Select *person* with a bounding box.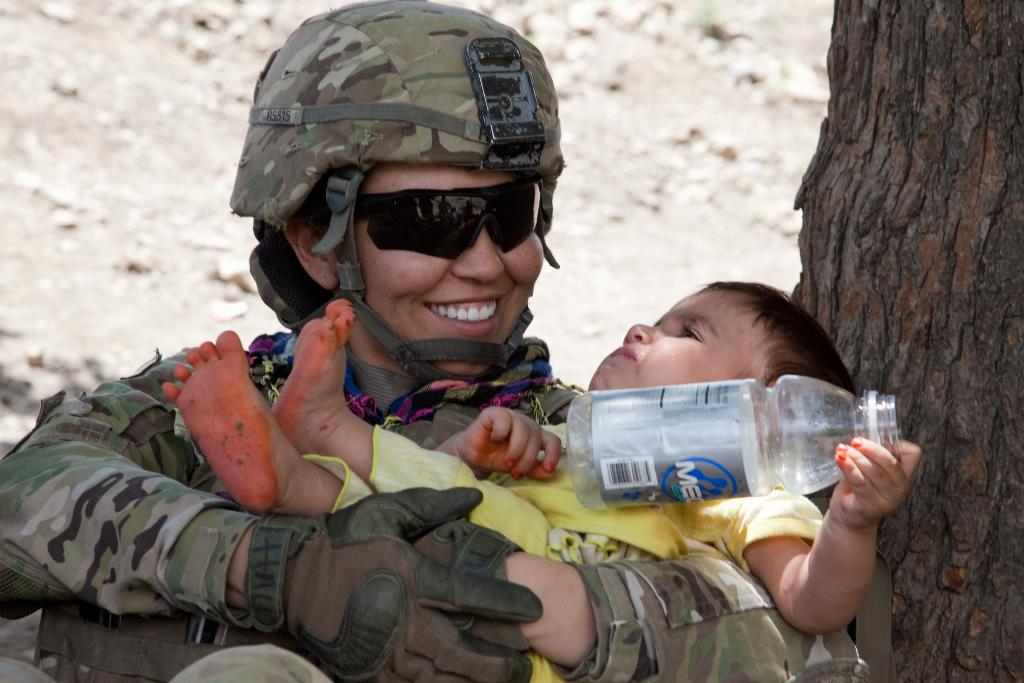
x1=155, y1=273, x2=922, y2=682.
